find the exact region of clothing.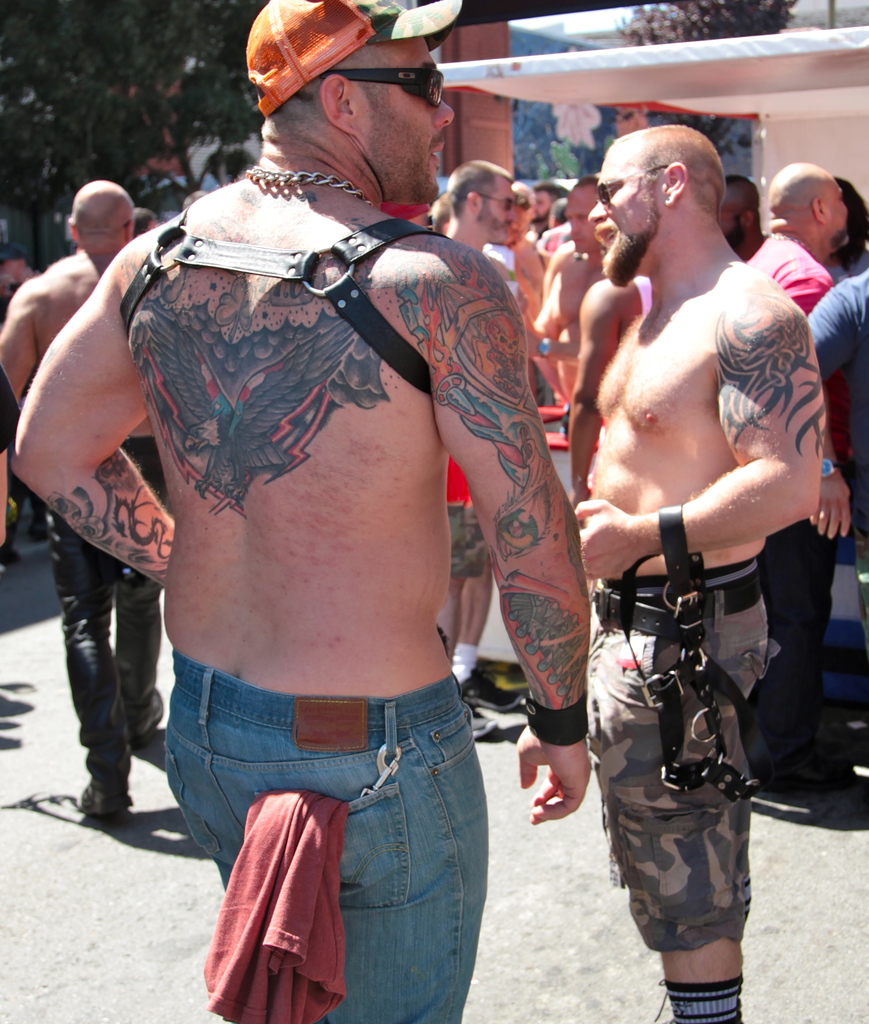
Exact region: {"left": 738, "top": 228, "right": 857, "bottom": 784}.
